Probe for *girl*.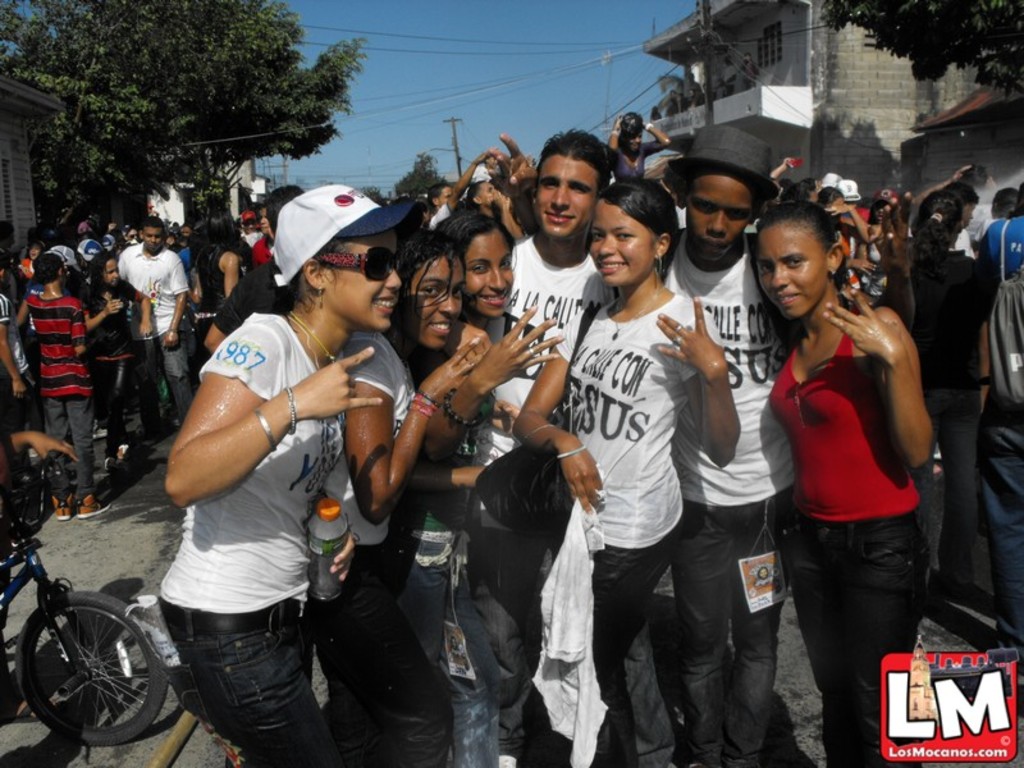
Probe result: x1=169, y1=175, x2=429, y2=767.
